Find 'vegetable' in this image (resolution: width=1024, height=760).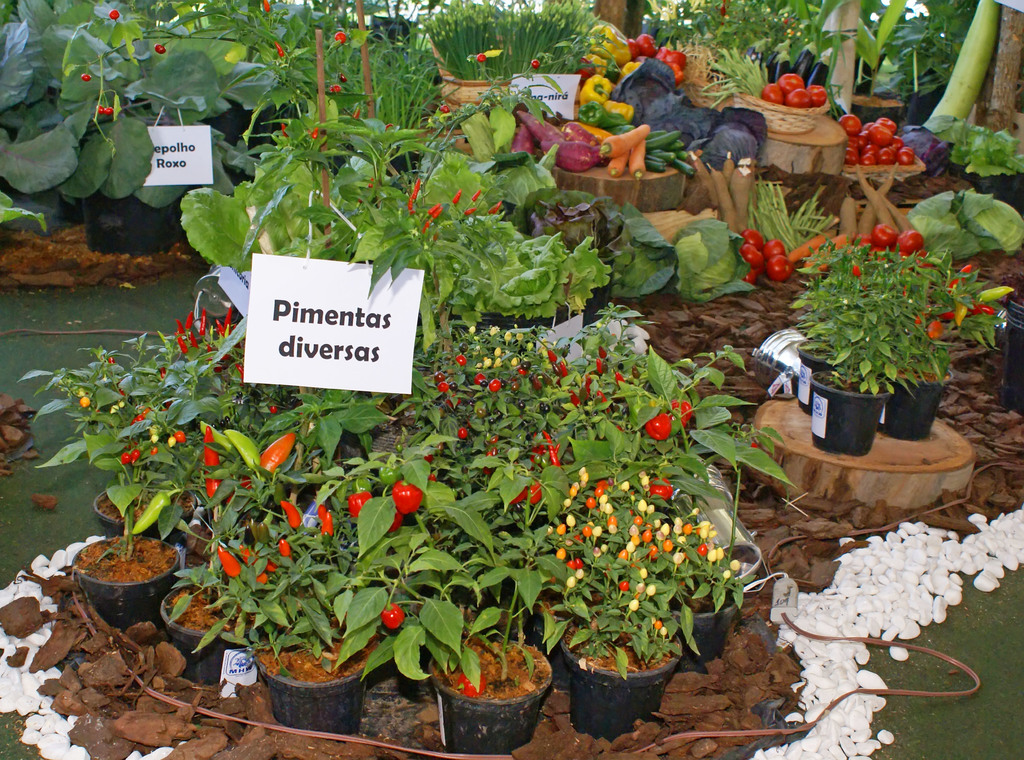
{"left": 456, "top": 672, "right": 487, "bottom": 699}.
